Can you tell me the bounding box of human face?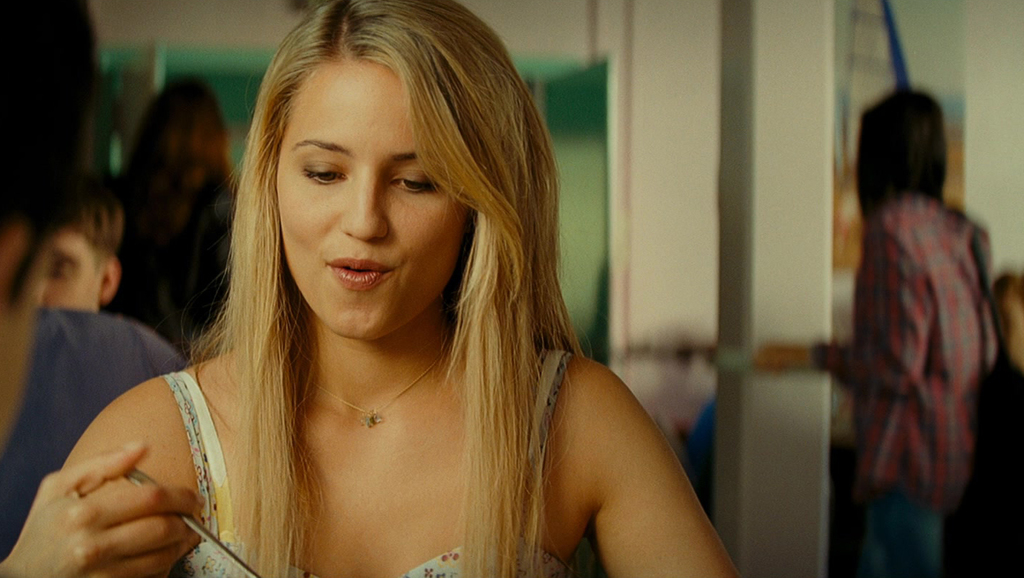
left=46, top=232, right=100, bottom=315.
